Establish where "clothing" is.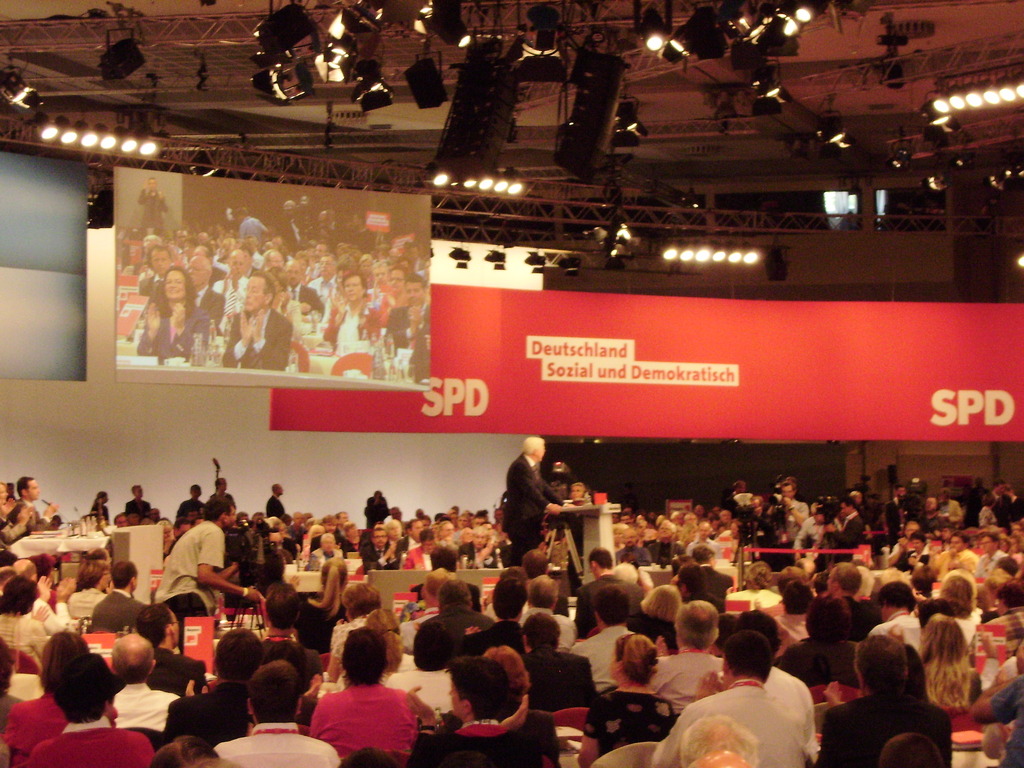
Established at 537:659:590:712.
